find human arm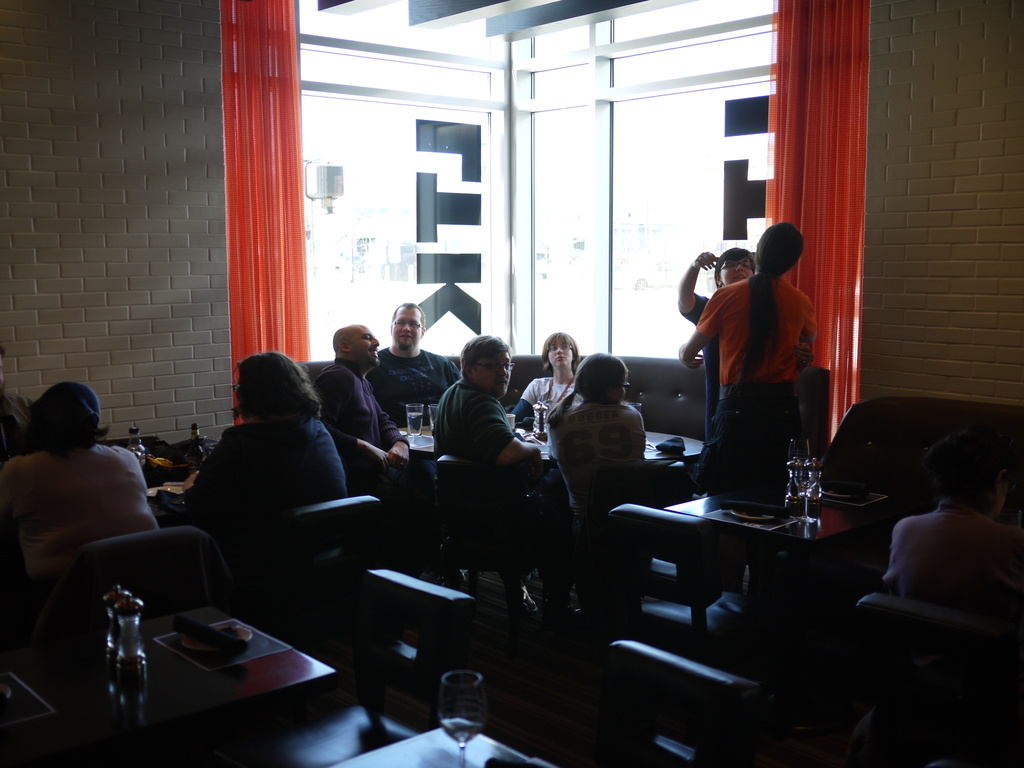
rect(509, 378, 534, 424)
